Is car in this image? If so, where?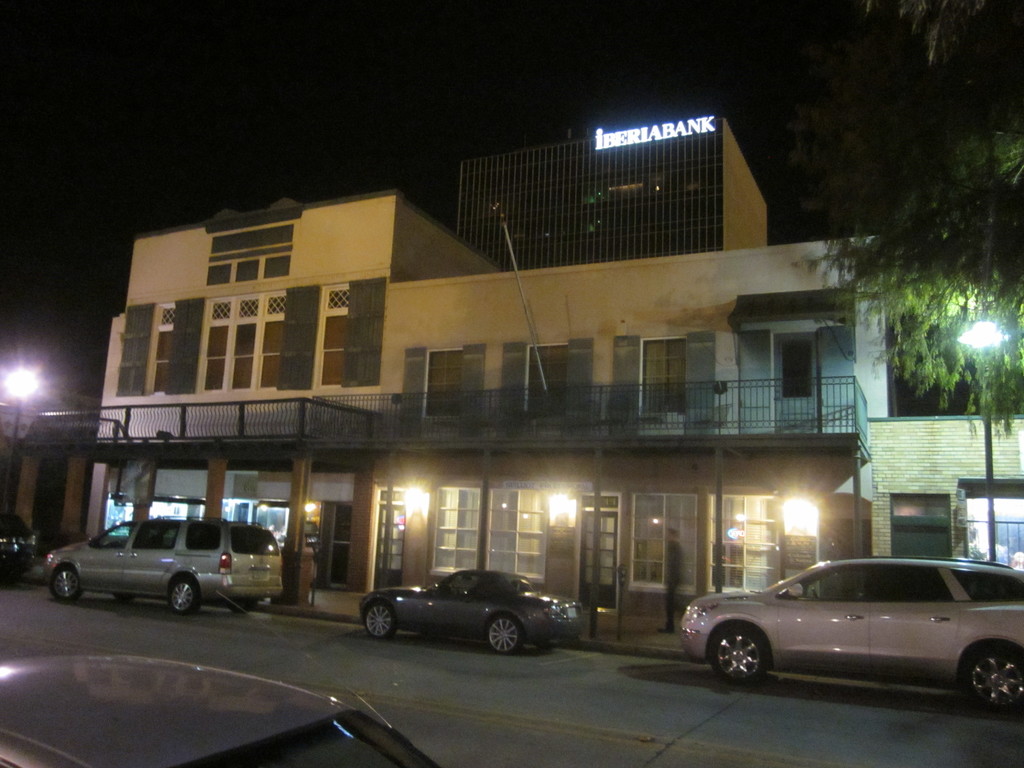
Yes, at (0, 651, 444, 767).
